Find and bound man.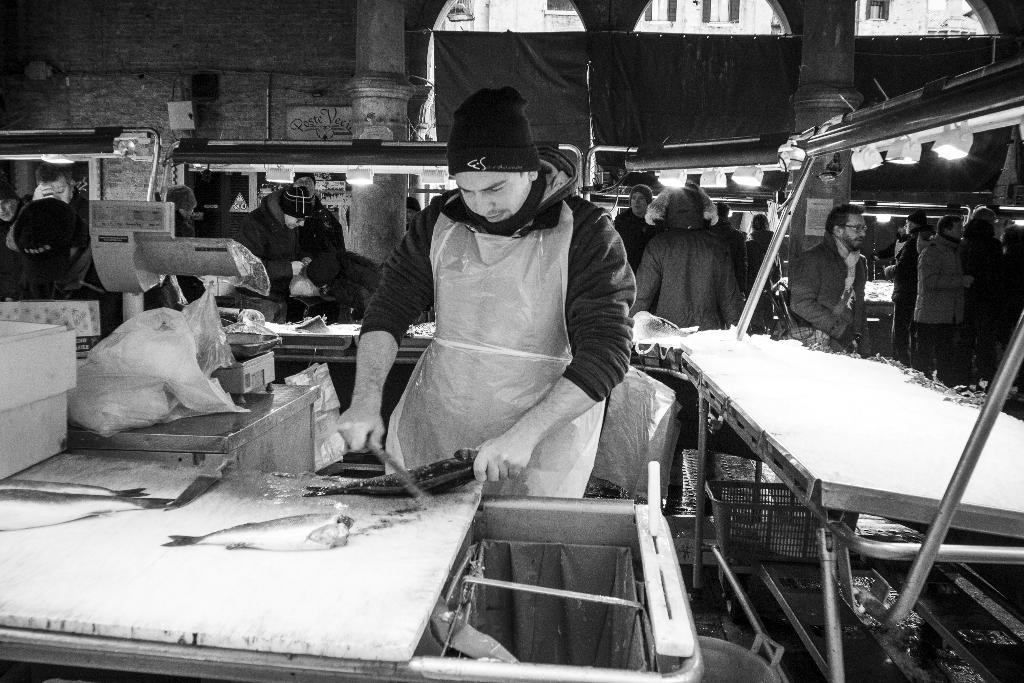
Bound: (x1=709, y1=199, x2=751, y2=292).
